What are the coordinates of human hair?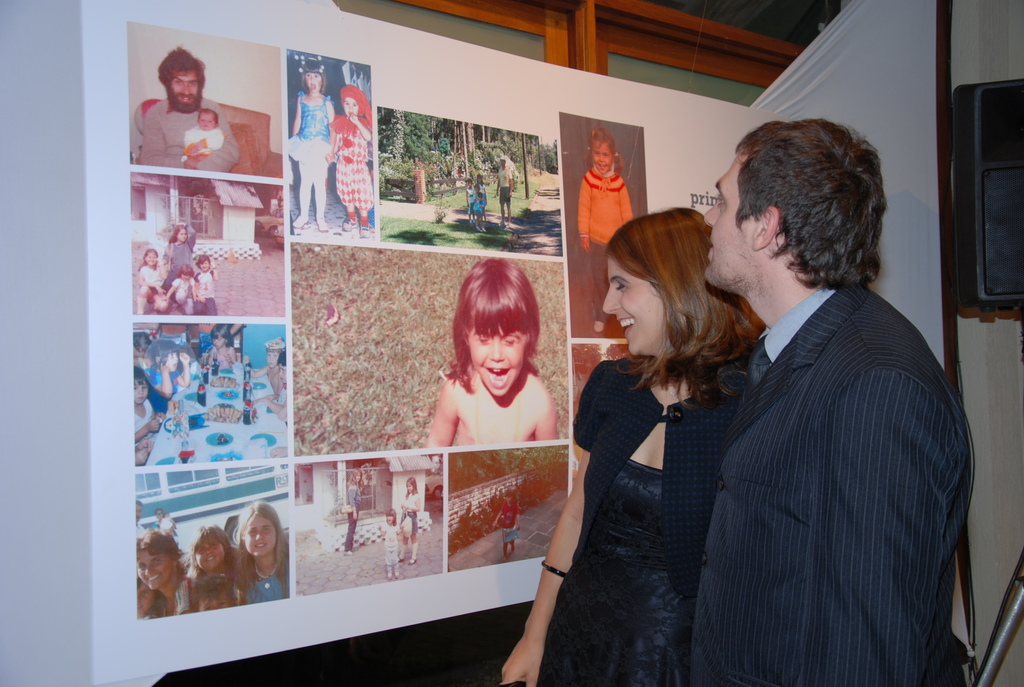
bbox(385, 507, 397, 528).
